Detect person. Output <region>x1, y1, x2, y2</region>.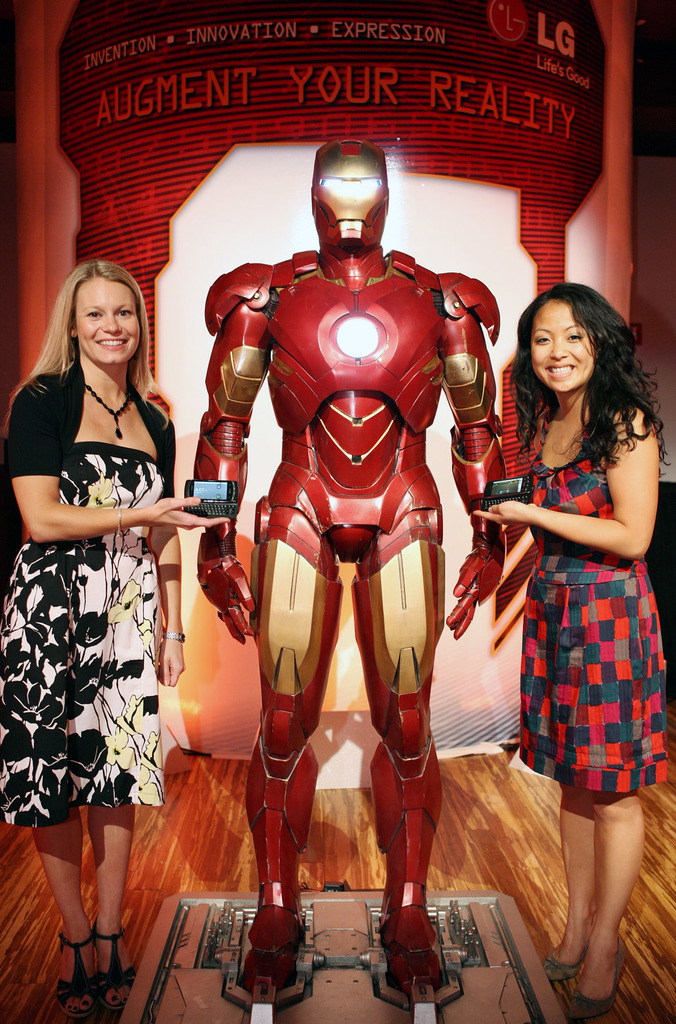
<region>4, 248, 234, 1021</region>.
